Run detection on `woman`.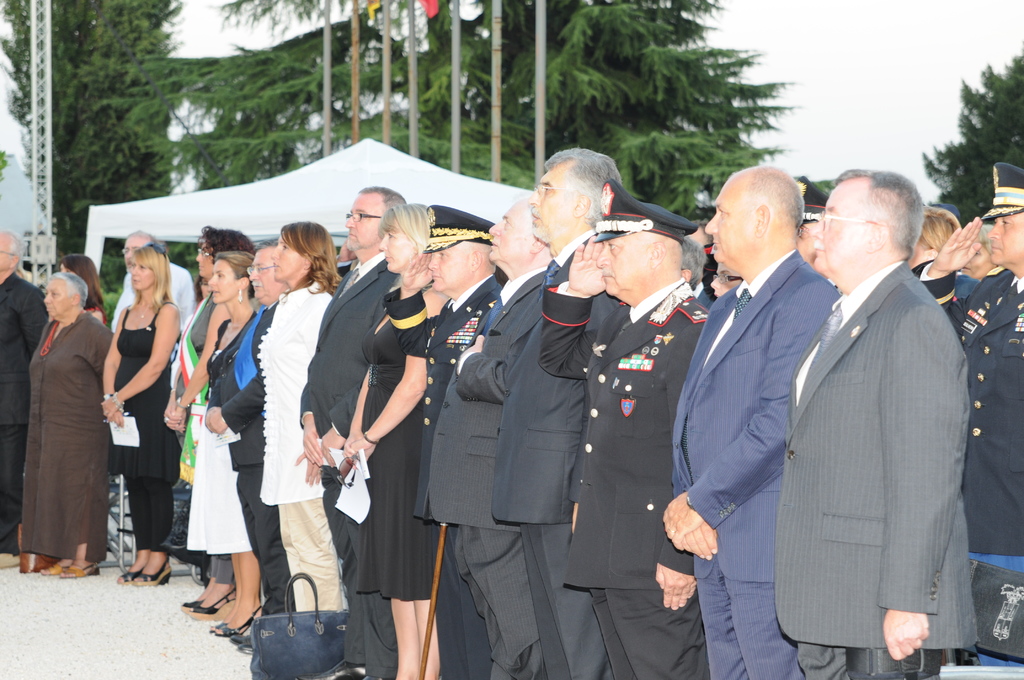
Result: bbox(102, 245, 184, 587).
